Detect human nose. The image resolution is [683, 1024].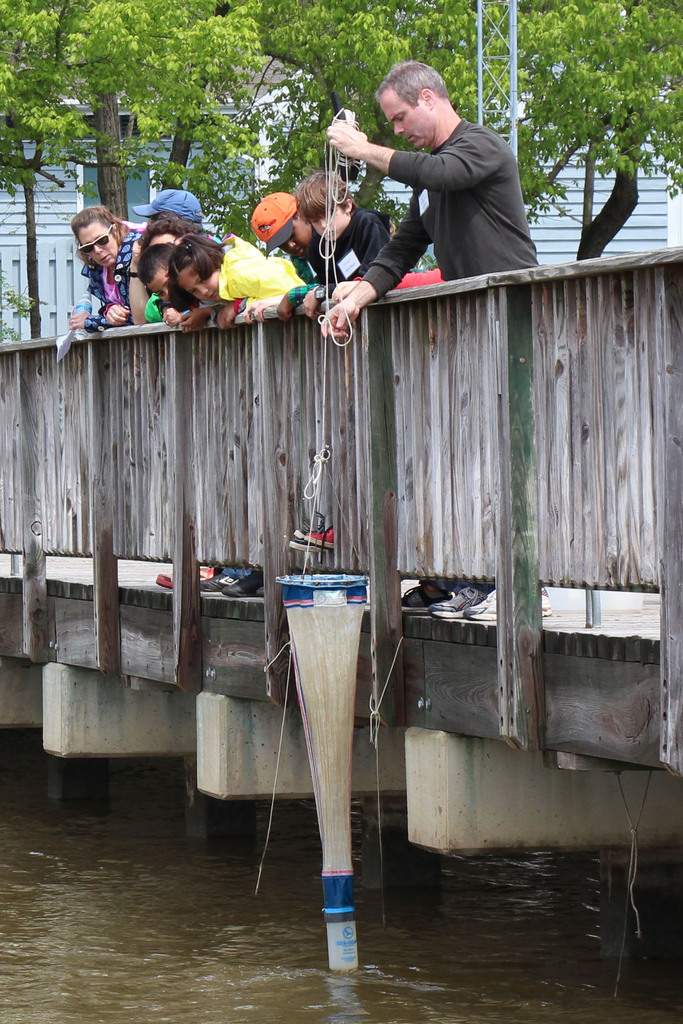
<region>317, 216, 327, 227</region>.
